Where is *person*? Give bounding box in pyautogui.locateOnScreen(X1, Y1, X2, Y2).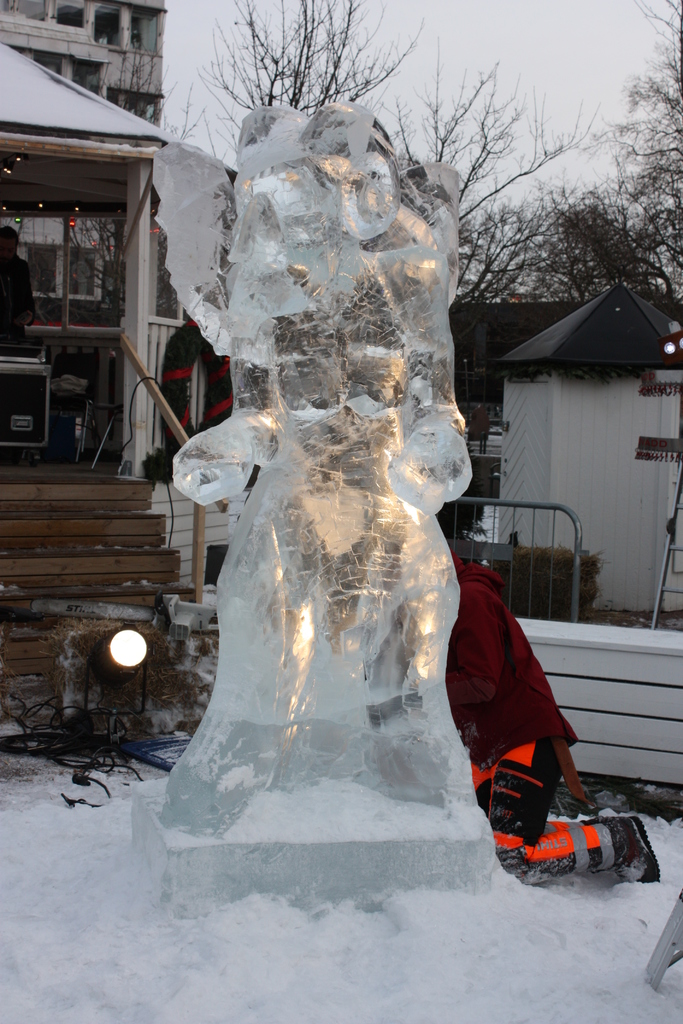
pyautogui.locateOnScreen(444, 547, 670, 888).
